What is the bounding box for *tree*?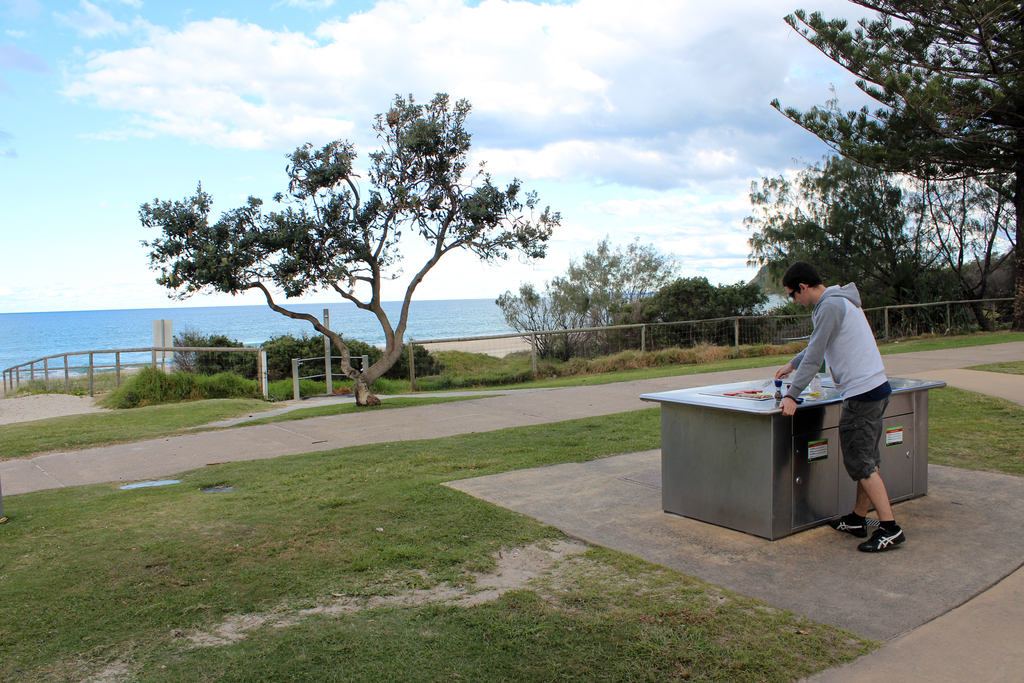
<box>748,146,955,338</box>.
